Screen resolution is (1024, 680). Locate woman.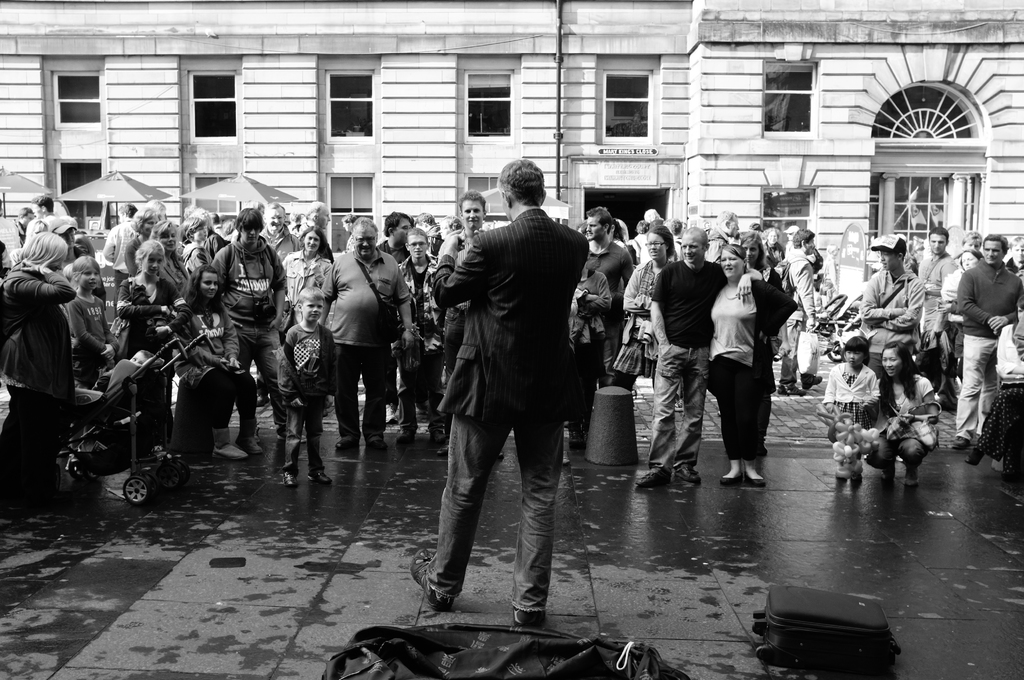
434/214/461/236.
